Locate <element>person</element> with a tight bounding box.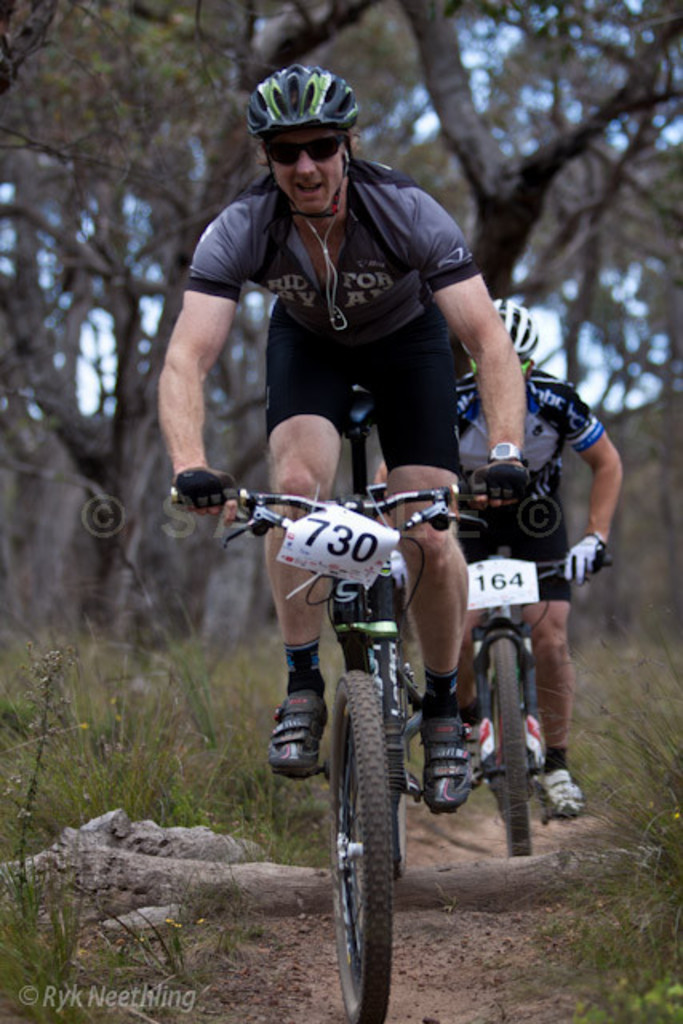
x1=154 y1=62 x2=528 y2=814.
